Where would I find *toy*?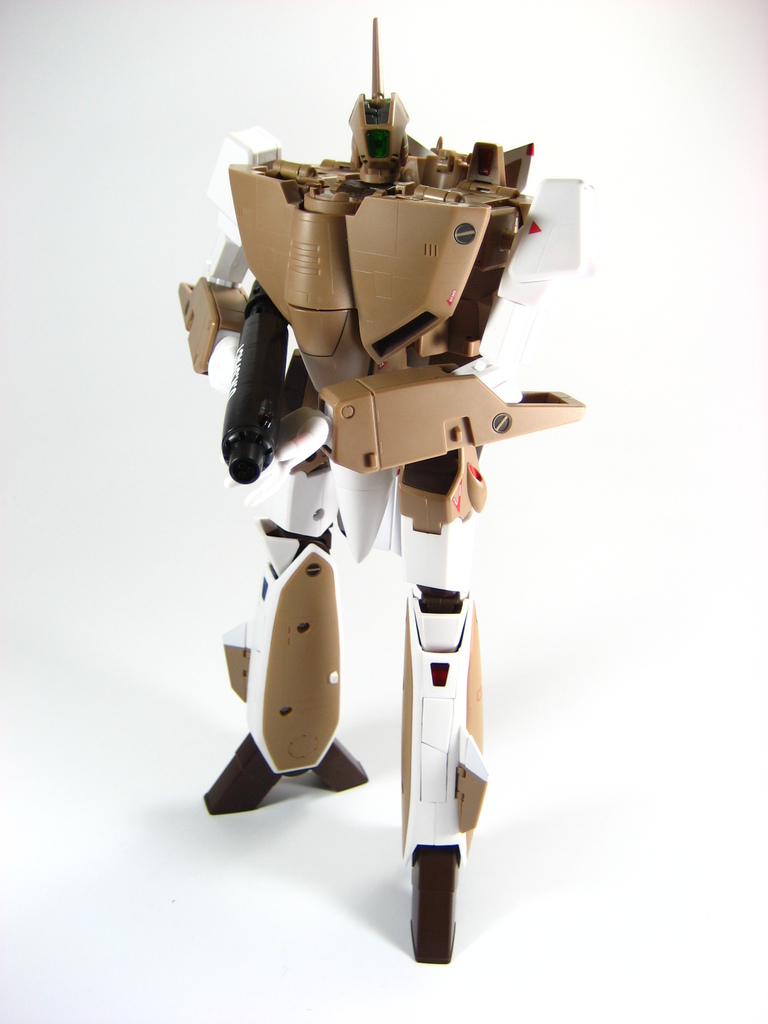
At {"left": 180, "top": 15, "right": 608, "bottom": 964}.
